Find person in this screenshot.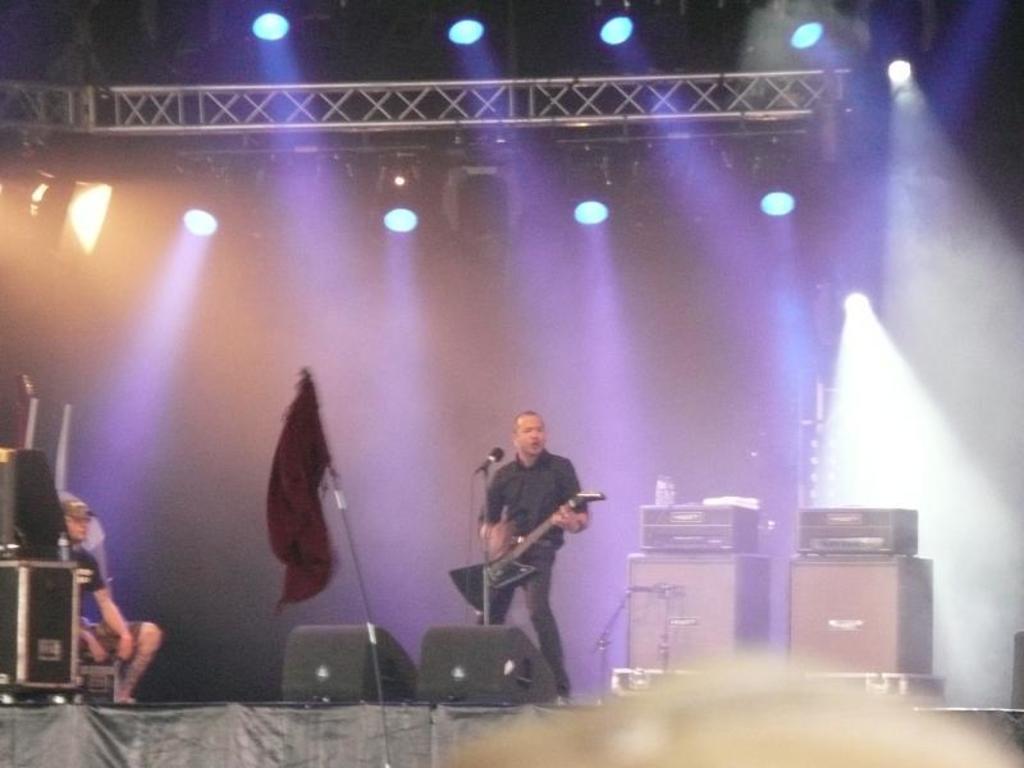
The bounding box for person is [left=65, top=503, right=170, bottom=709].
